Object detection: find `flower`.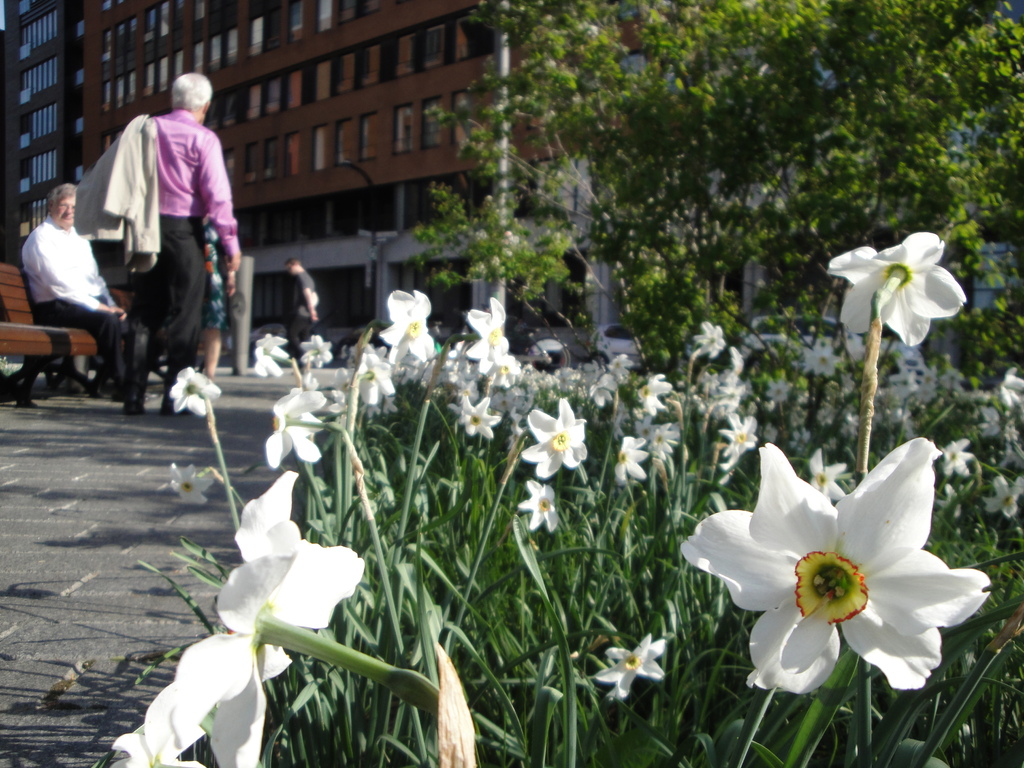
<box>301,335,334,362</box>.
